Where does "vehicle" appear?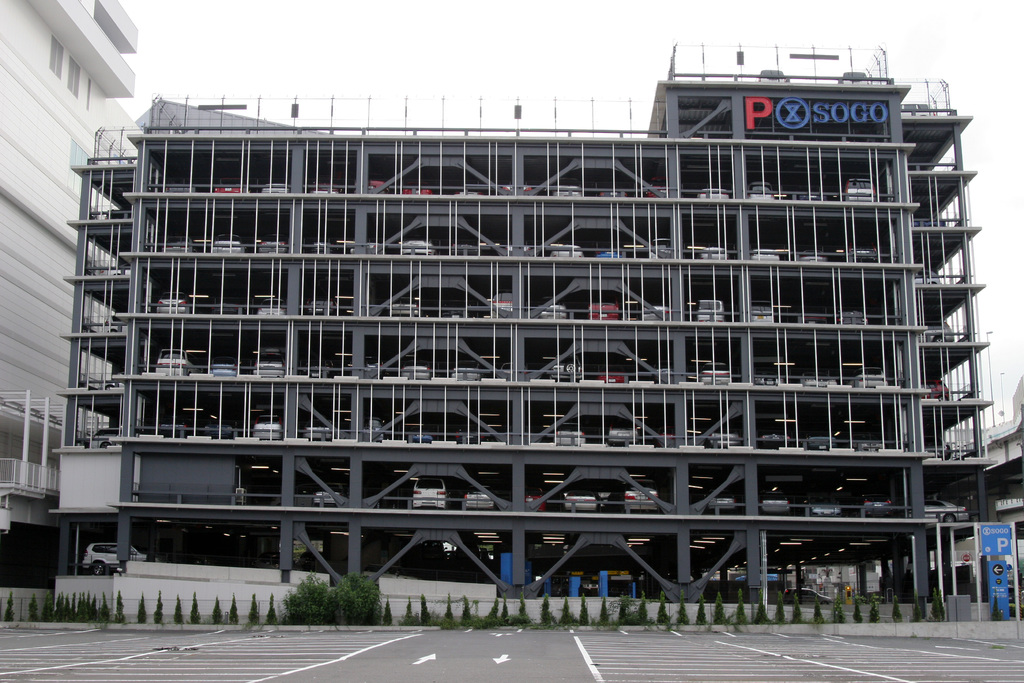
Appears at locate(412, 426, 431, 441).
